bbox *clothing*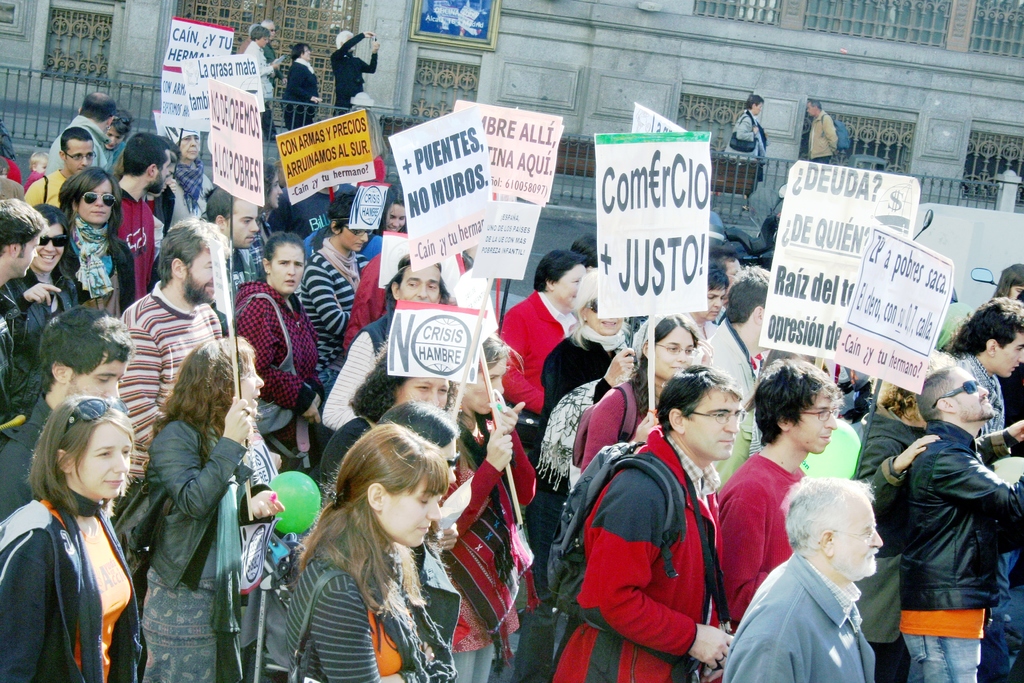
crop(111, 413, 264, 682)
